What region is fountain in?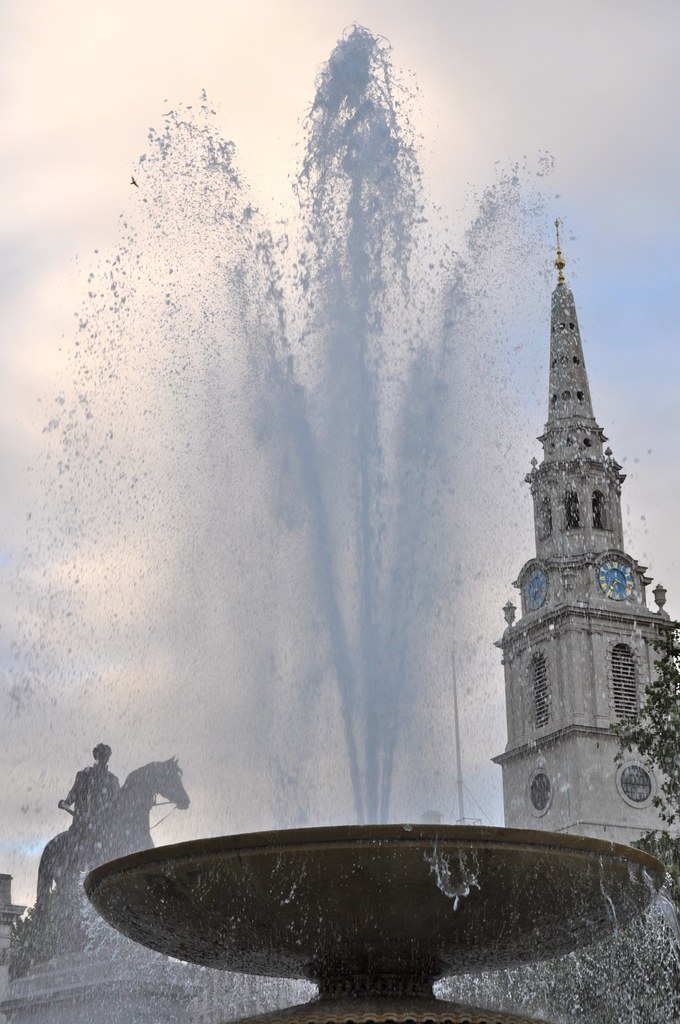
BBox(42, 8, 679, 1000).
